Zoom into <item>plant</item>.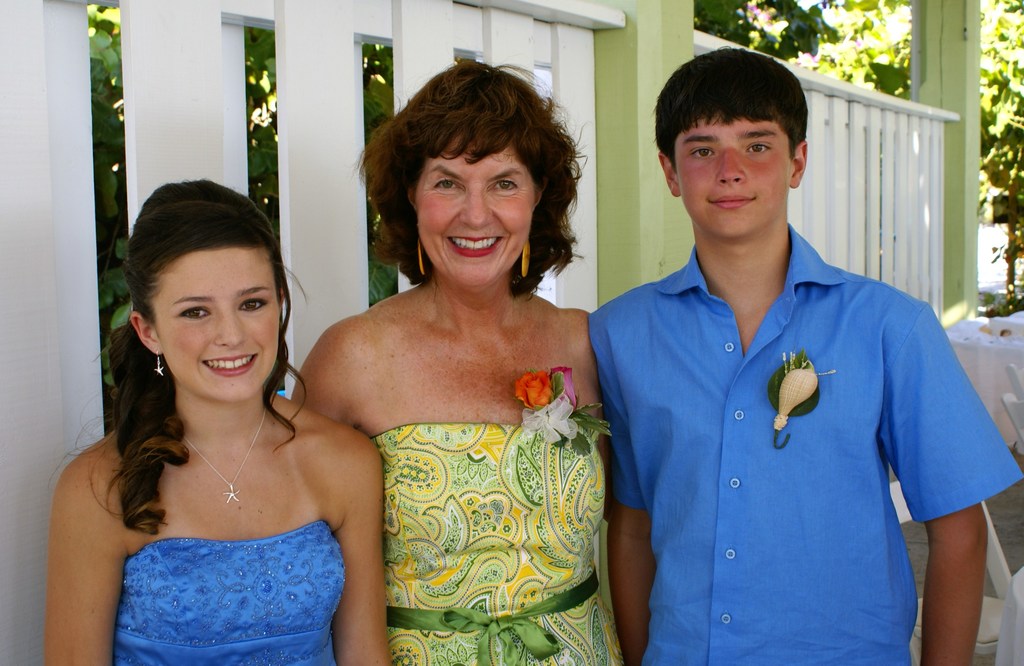
Zoom target: <bbox>362, 36, 400, 309</bbox>.
